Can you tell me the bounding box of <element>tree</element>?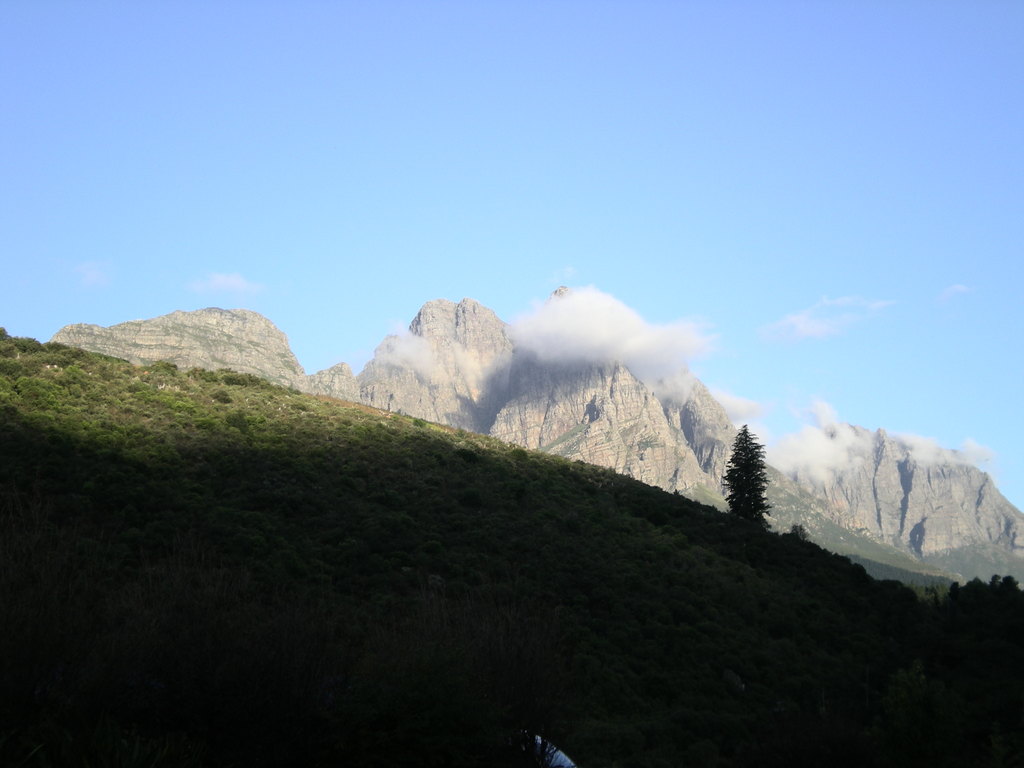
[x1=730, y1=428, x2=773, y2=531].
